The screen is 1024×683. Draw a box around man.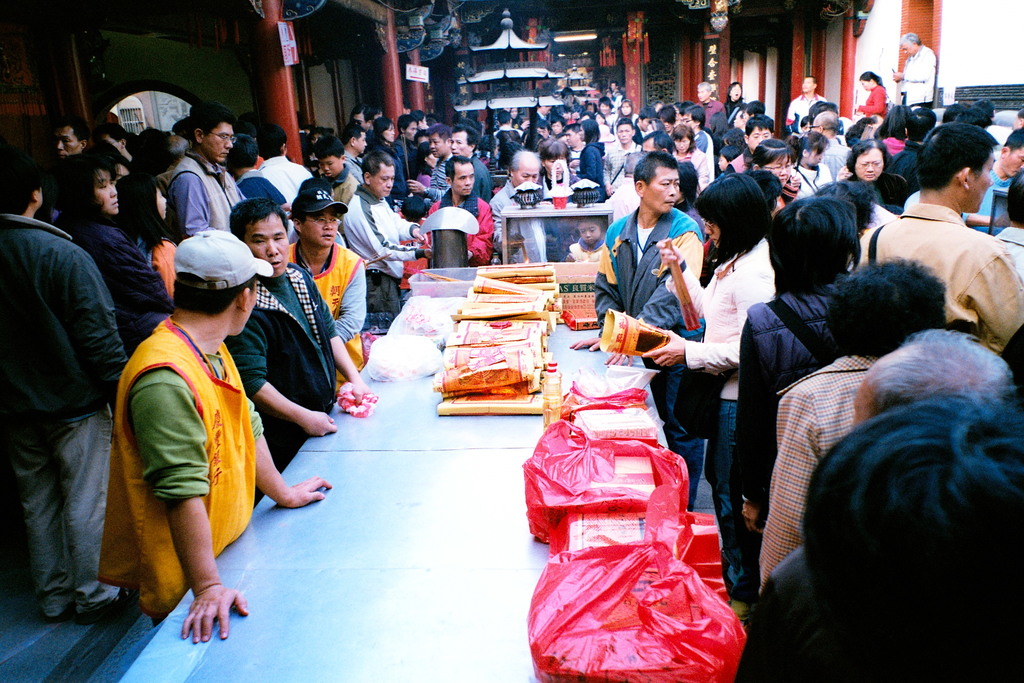
rect(602, 117, 644, 195).
